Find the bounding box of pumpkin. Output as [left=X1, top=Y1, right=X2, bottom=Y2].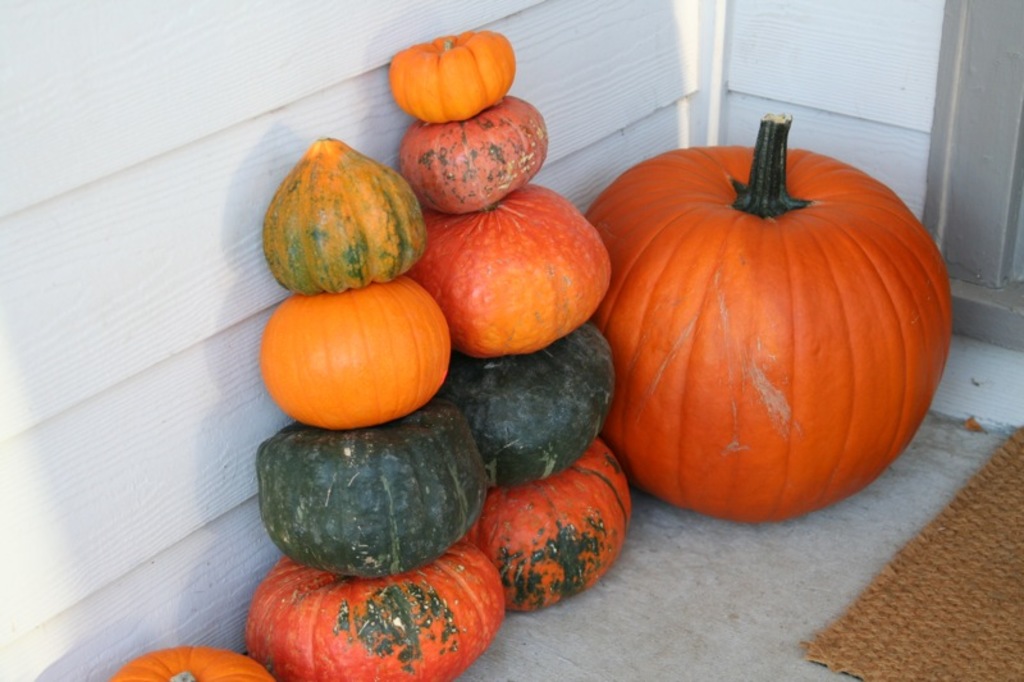
[left=394, top=88, right=550, bottom=210].
